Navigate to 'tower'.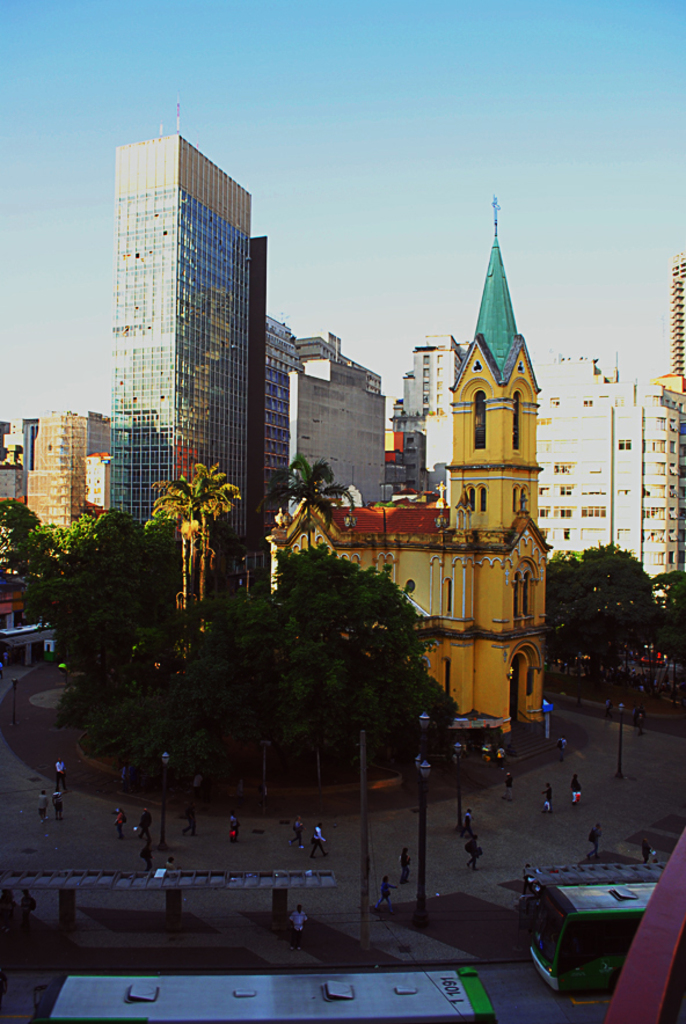
Navigation target: Rect(250, 180, 557, 780).
